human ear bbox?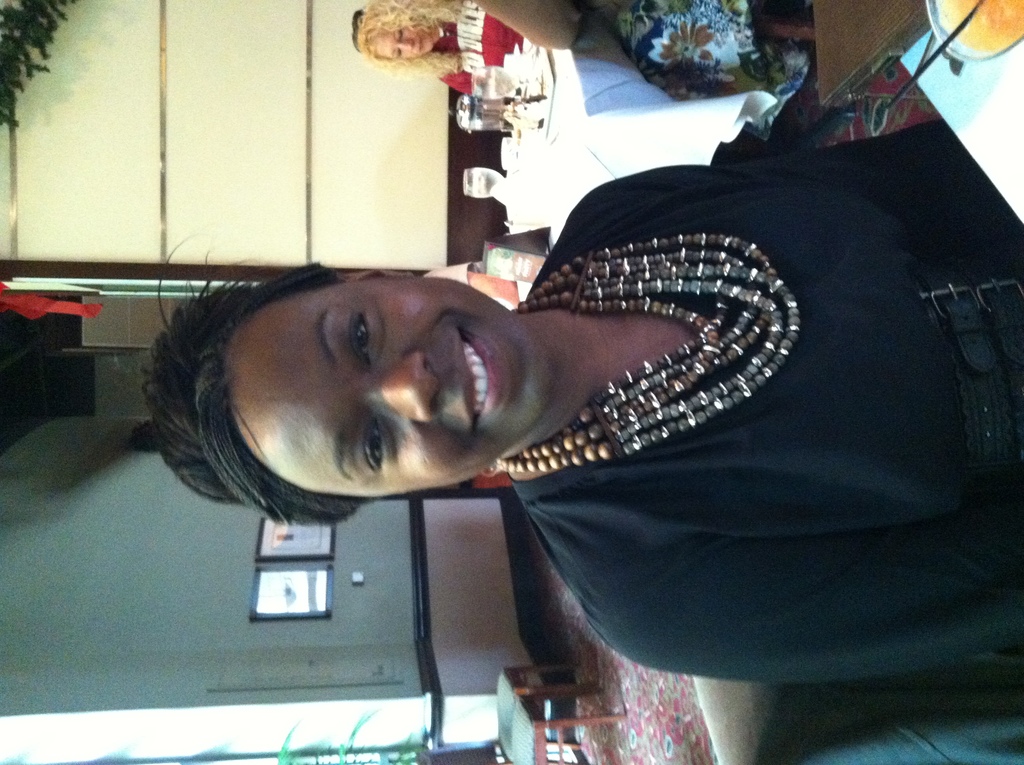
341 271 410 278
